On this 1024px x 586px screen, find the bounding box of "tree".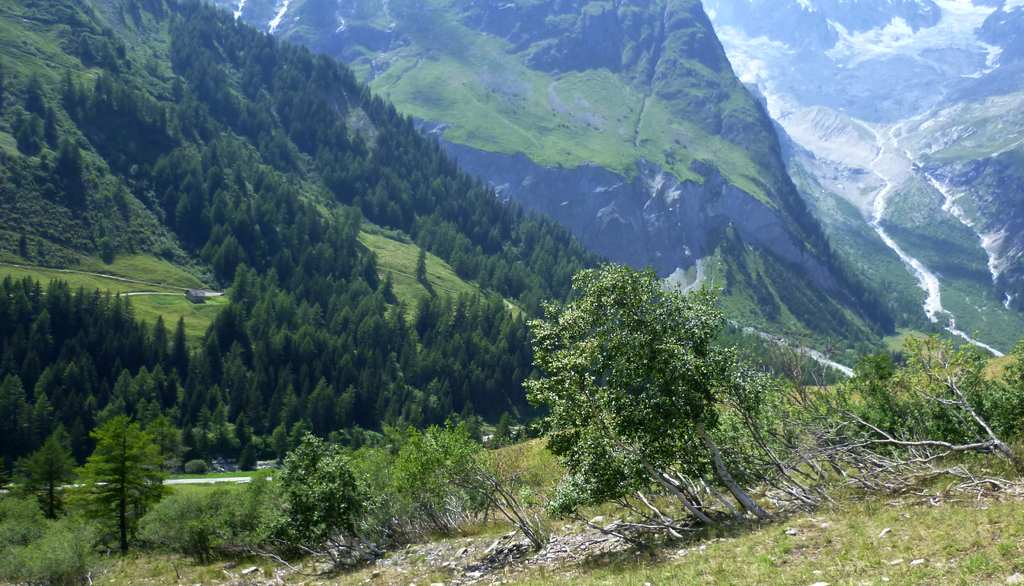
Bounding box: bbox=[517, 226, 780, 512].
